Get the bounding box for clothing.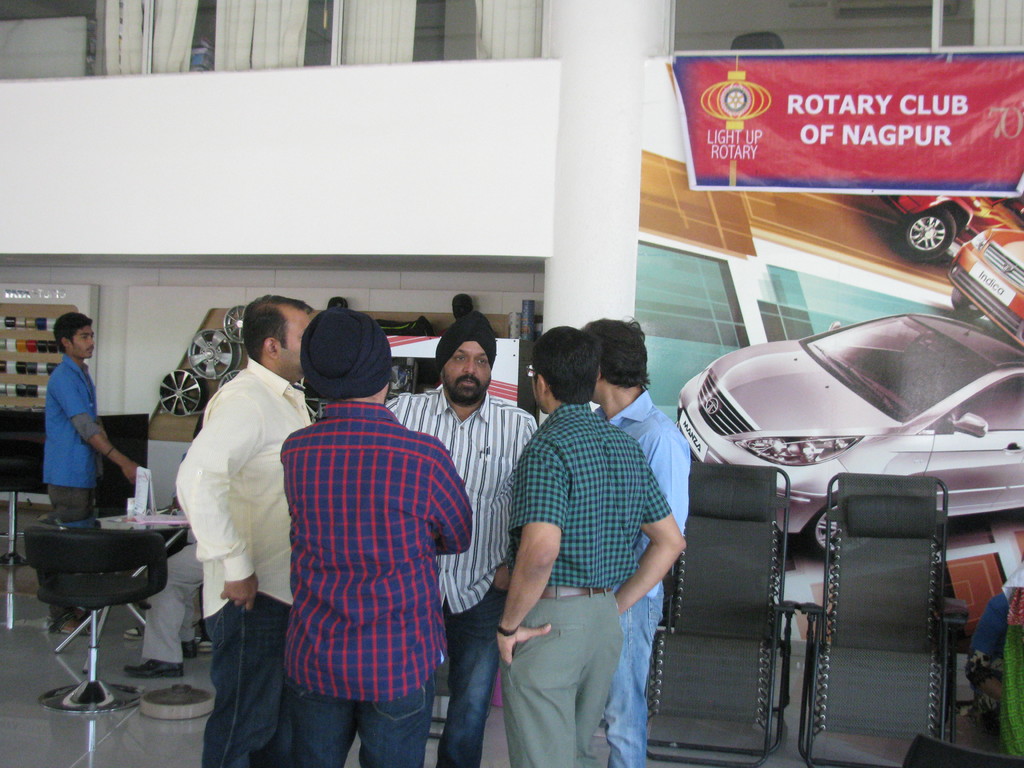
260,337,458,742.
